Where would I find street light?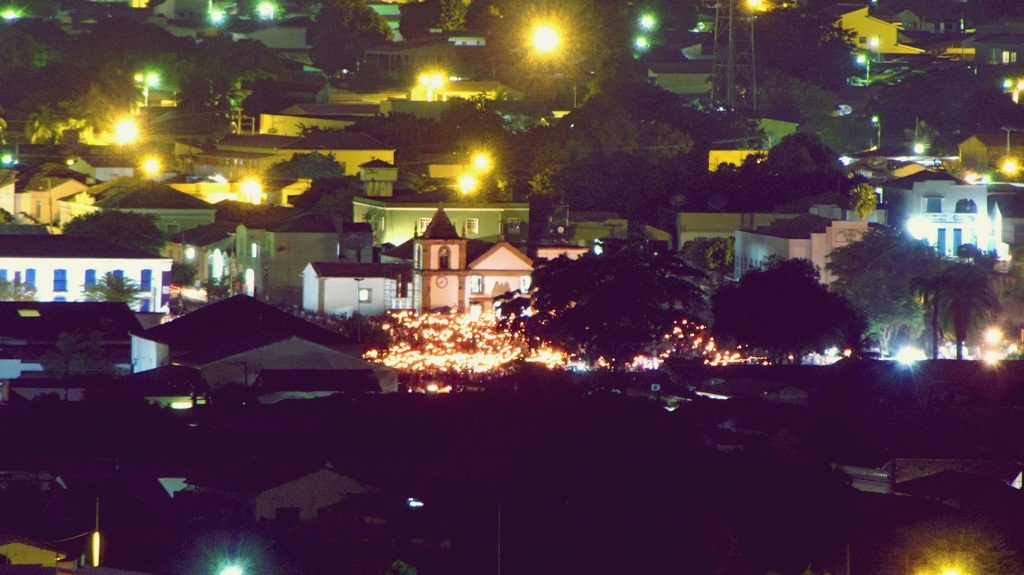
At <region>858, 52, 867, 80</region>.
